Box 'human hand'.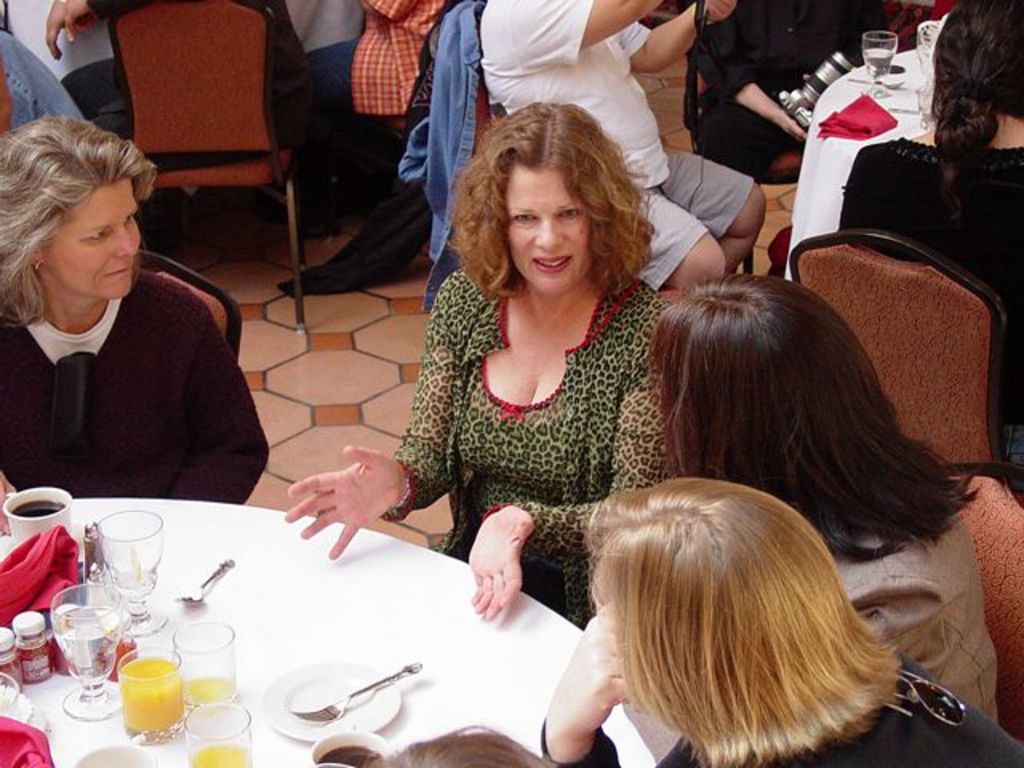
(left=43, top=0, right=101, bottom=64).
